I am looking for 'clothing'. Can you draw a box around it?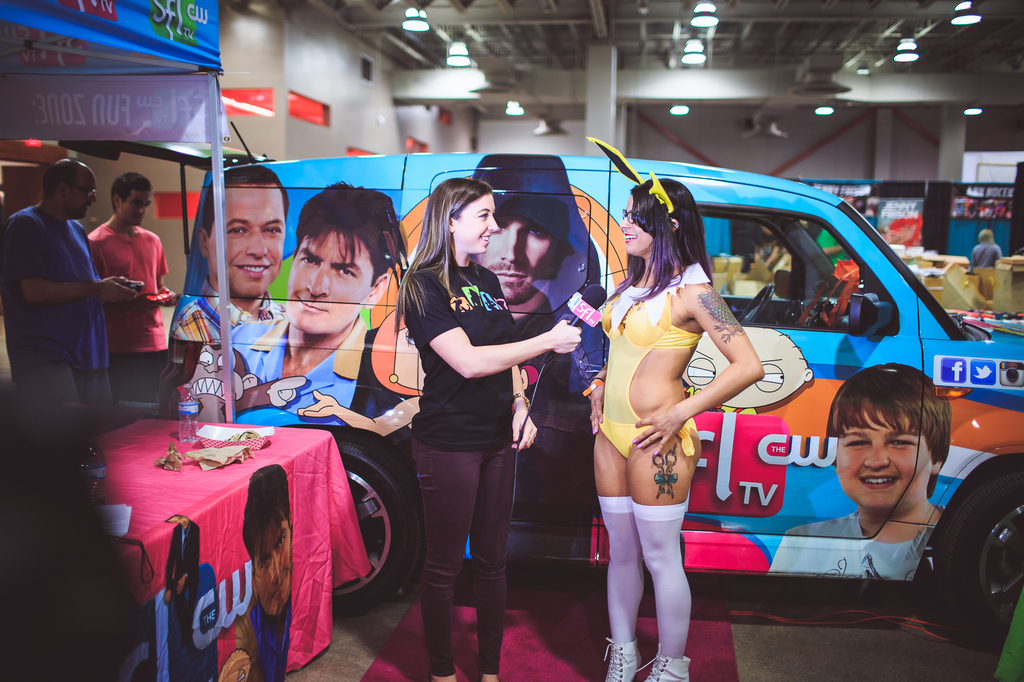
Sure, the bounding box is detection(0, 200, 118, 412).
